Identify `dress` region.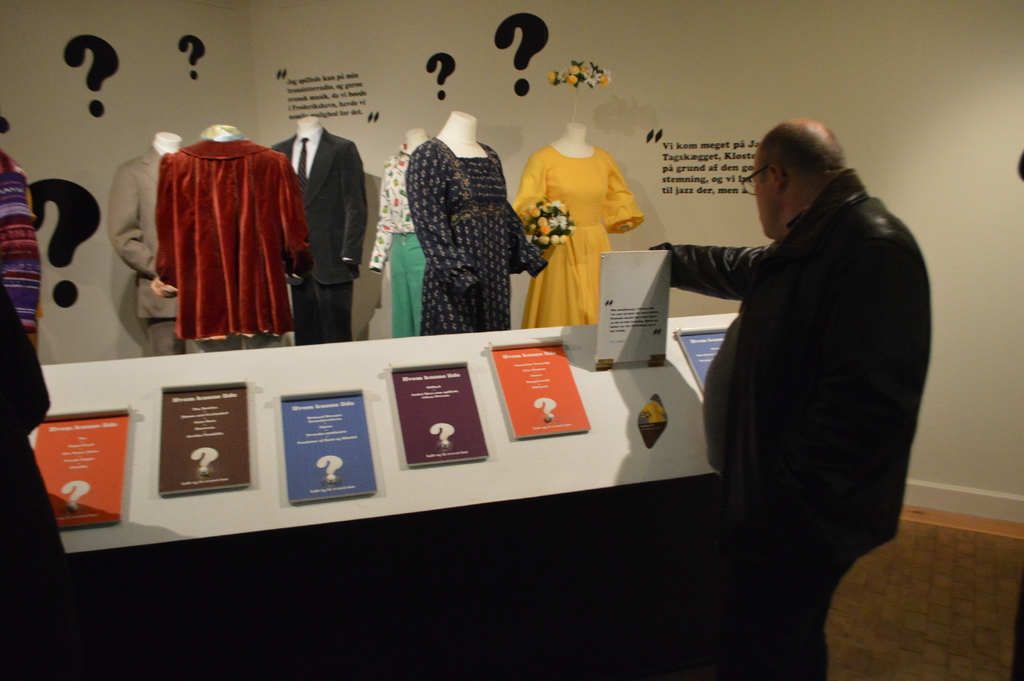
Region: <bbox>513, 146, 645, 329</bbox>.
